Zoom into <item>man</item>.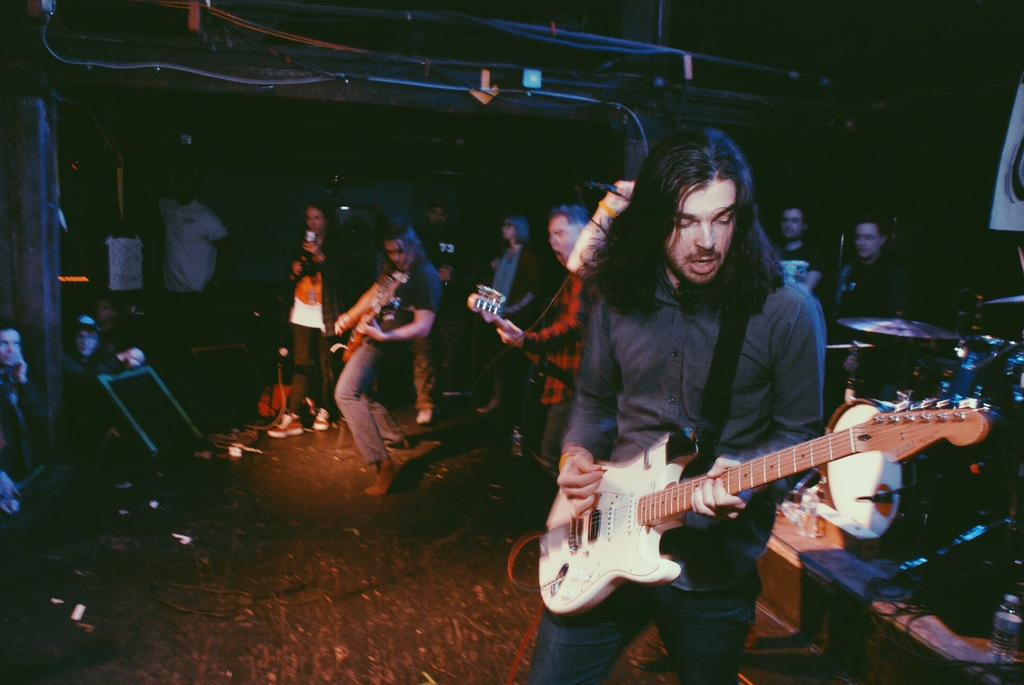
Zoom target: {"x1": 824, "y1": 214, "x2": 919, "y2": 405}.
